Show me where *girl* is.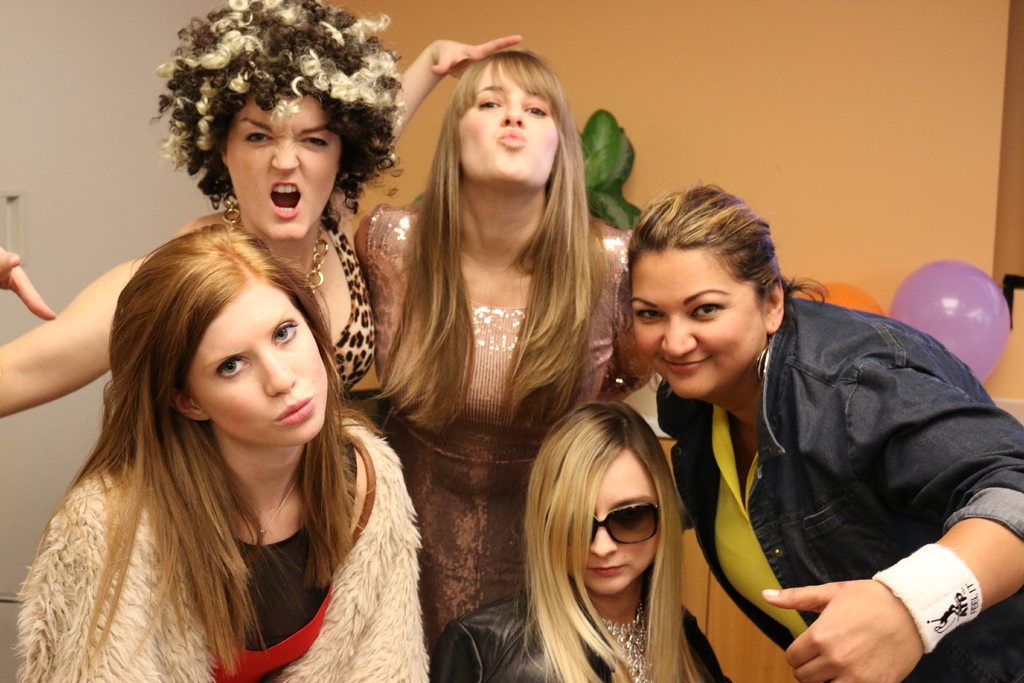
*girl* is at {"left": 431, "top": 399, "right": 723, "bottom": 682}.
